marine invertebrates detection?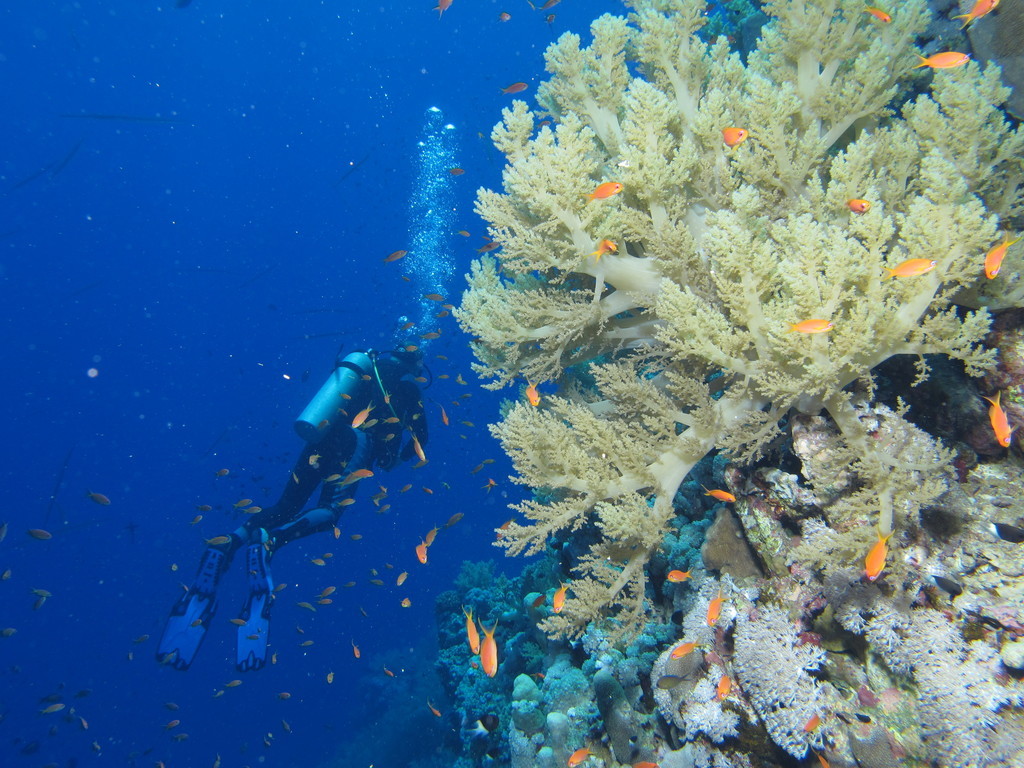
<bbox>661, 379, 1023, 767</bbox>
